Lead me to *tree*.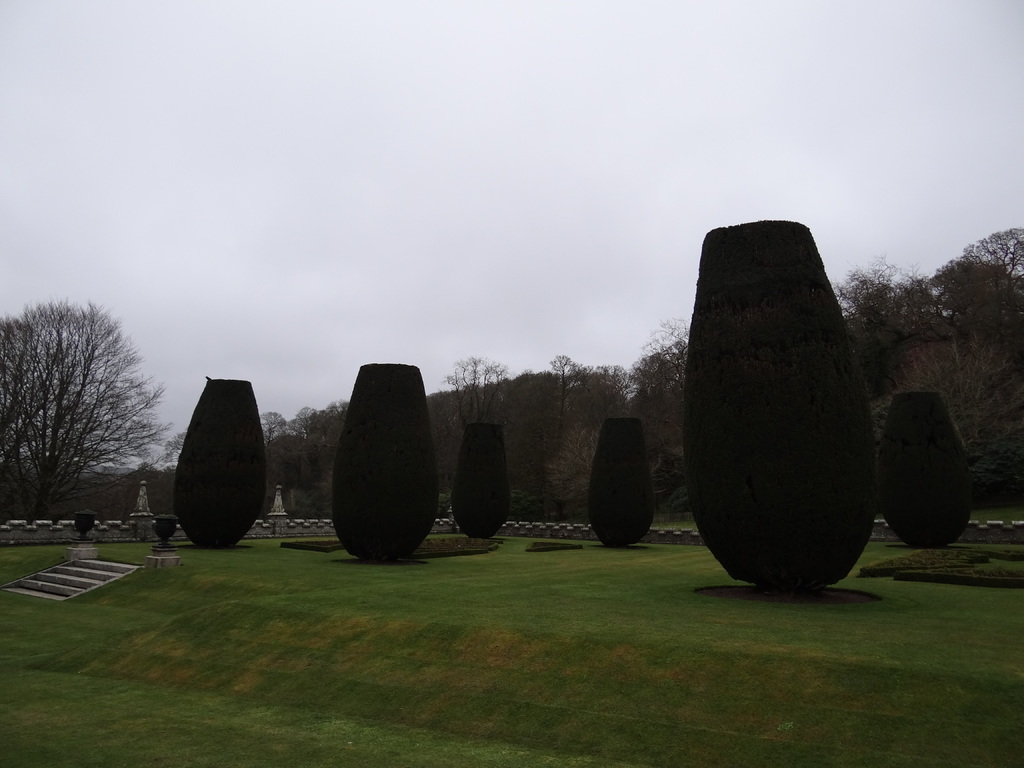
Lead to box(172, 378, 273, 545).
